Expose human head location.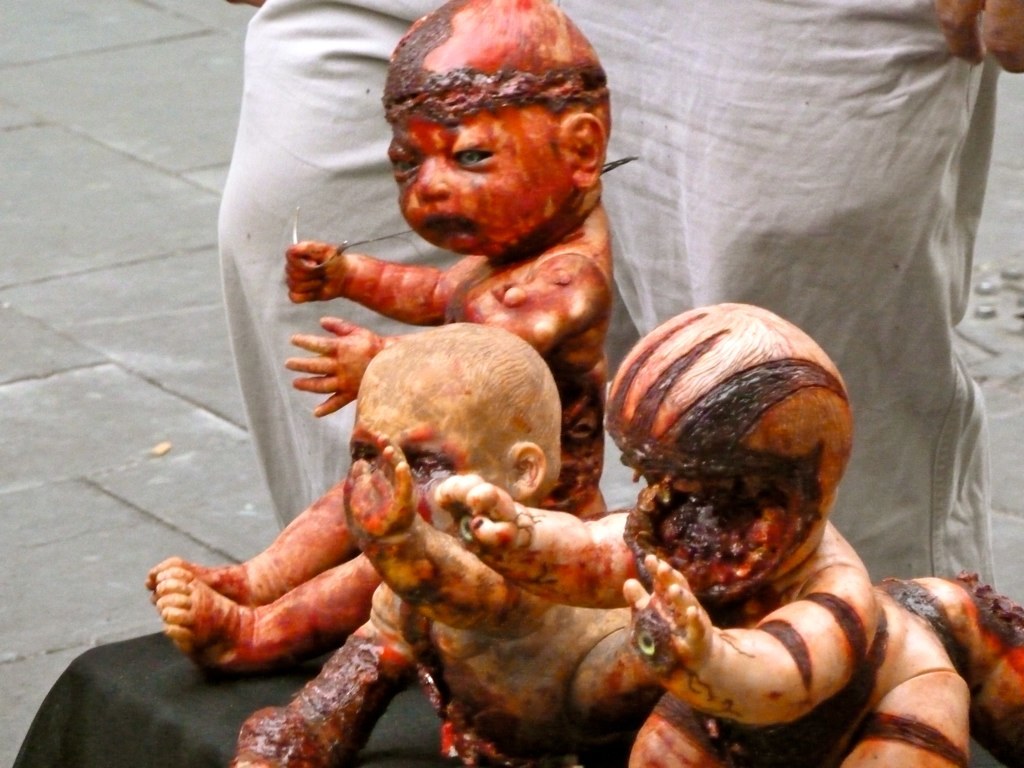
Exposed at [606, 298, 849, 600].
